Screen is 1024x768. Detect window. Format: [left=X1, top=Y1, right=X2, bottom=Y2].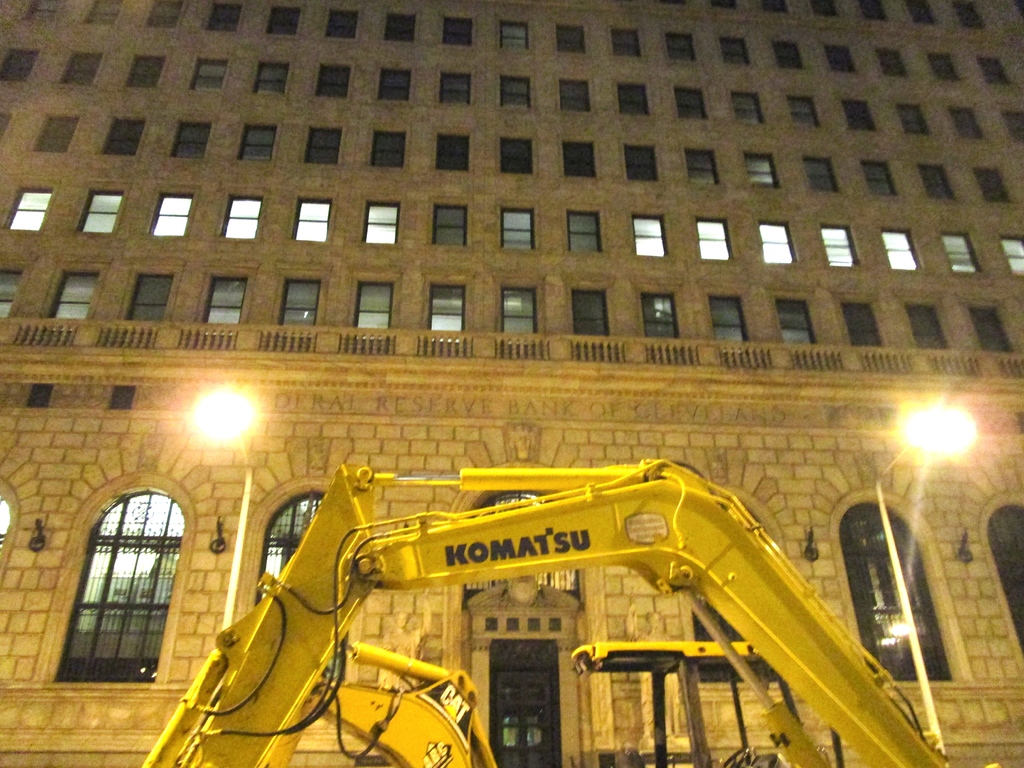
[left=618, top=83, right=649, bottom=115].
